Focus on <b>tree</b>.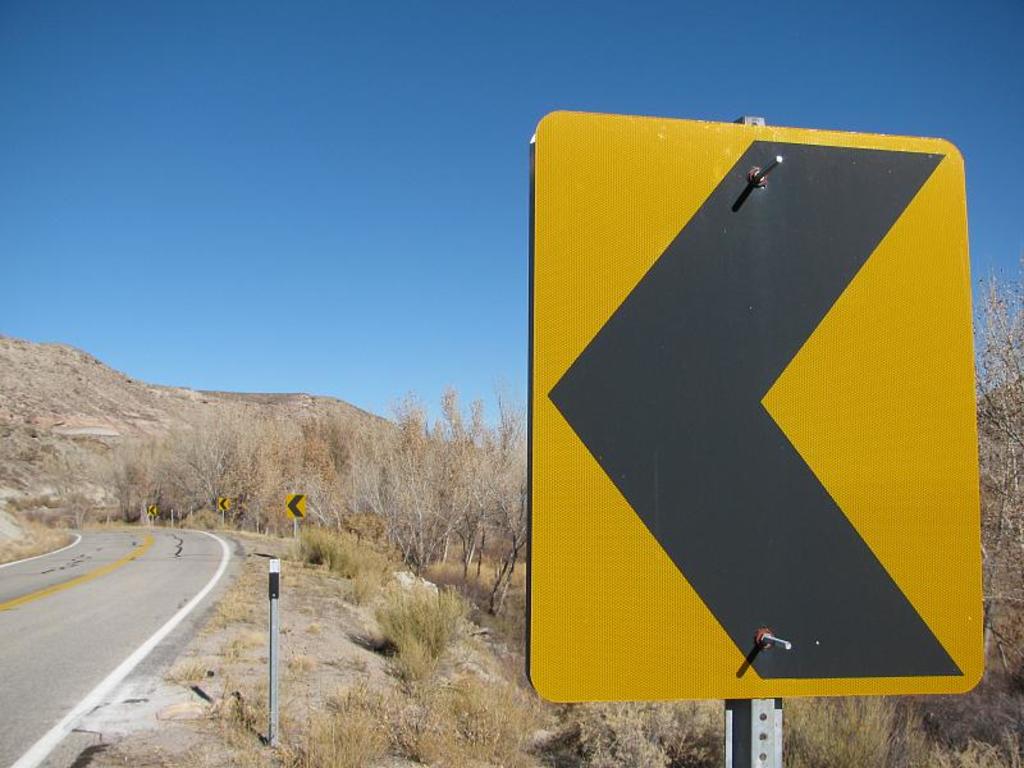
Focused at x1=369, y1=387, x2=449, y2=563.
